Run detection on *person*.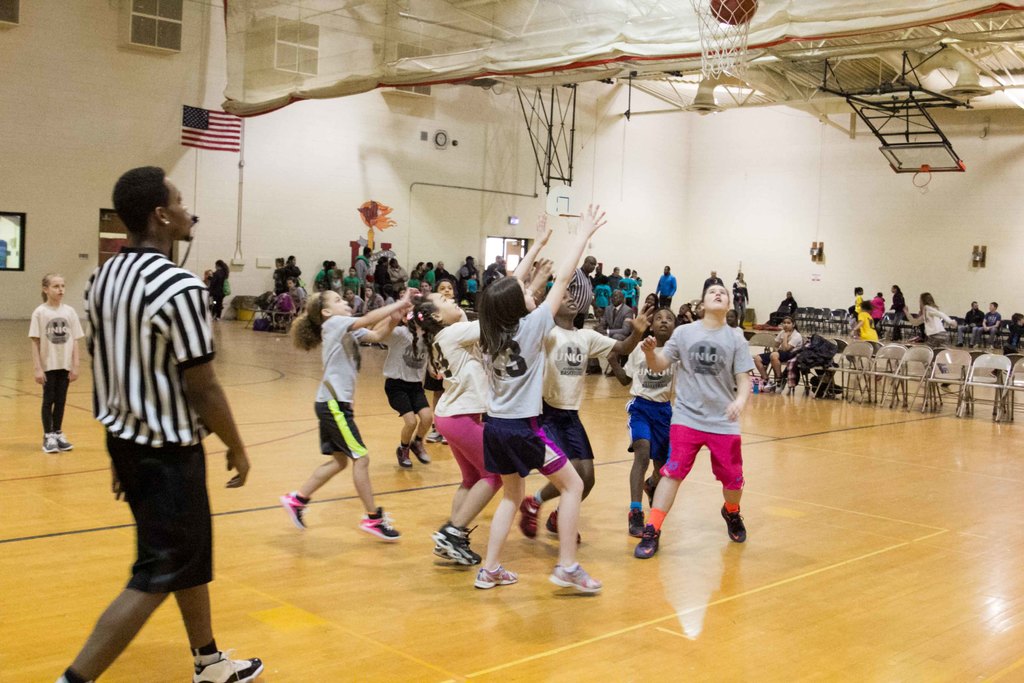
Result: {"x1": 344, "y1": 288, "x2": 362, "y2": 310}.
